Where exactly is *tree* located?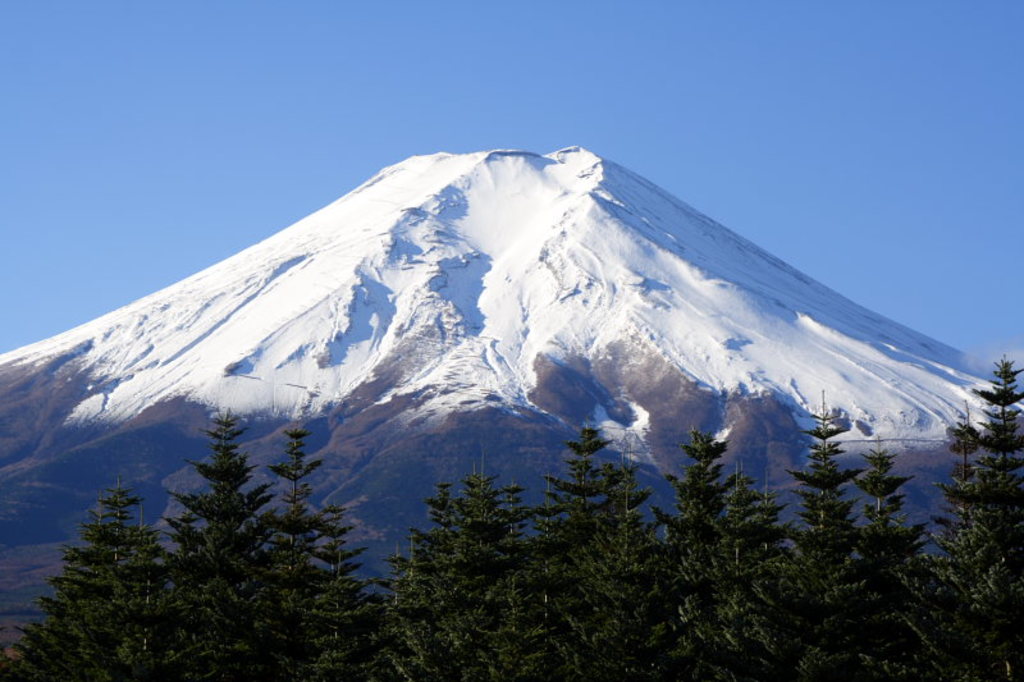
Its bounding box is [left=175, top=395, right=316, bottom=681].
